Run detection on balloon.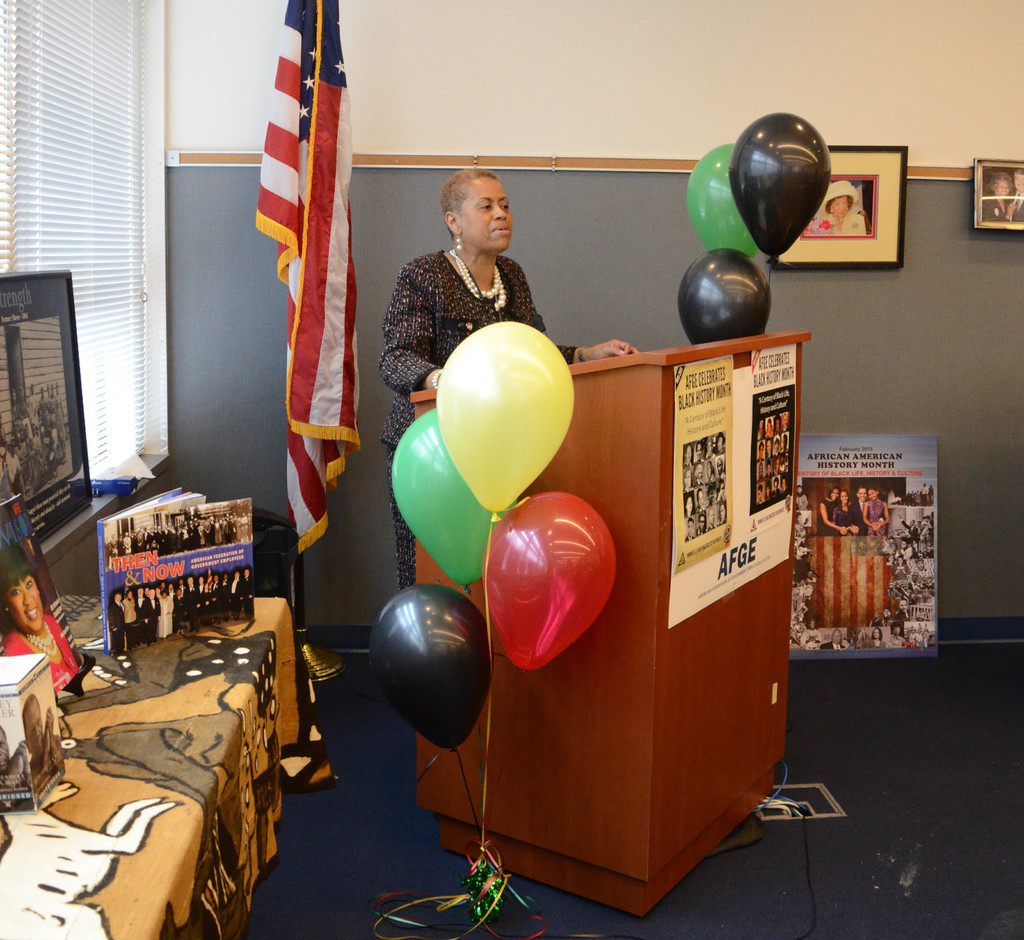
Result: crop(367, 586, 495, 753).
